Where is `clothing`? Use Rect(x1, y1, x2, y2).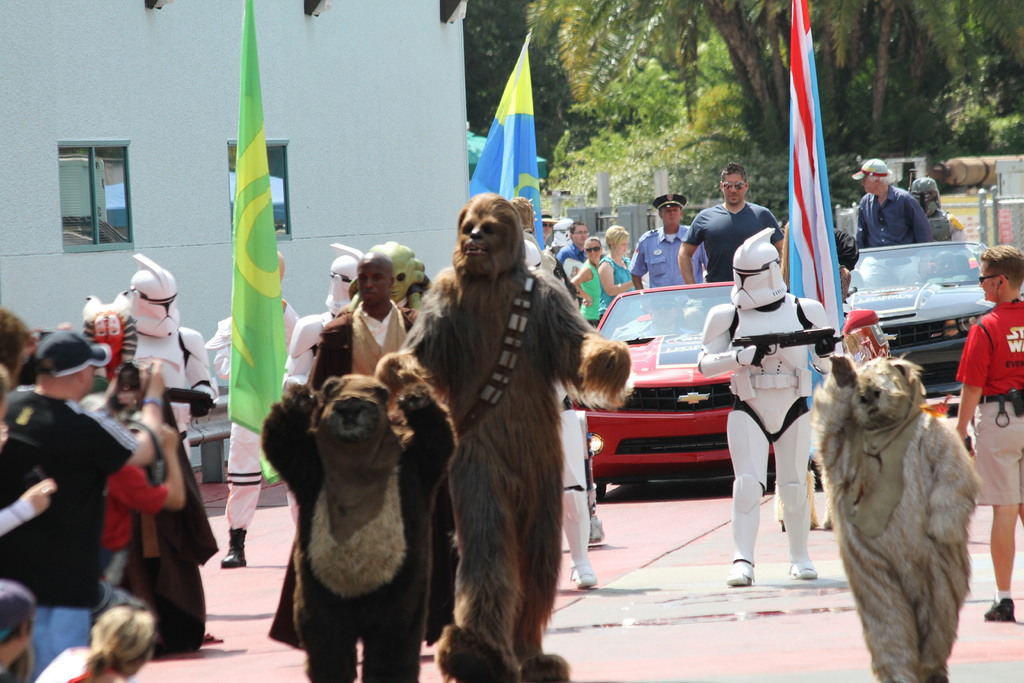
Rect(273, 304, 454, 634).
